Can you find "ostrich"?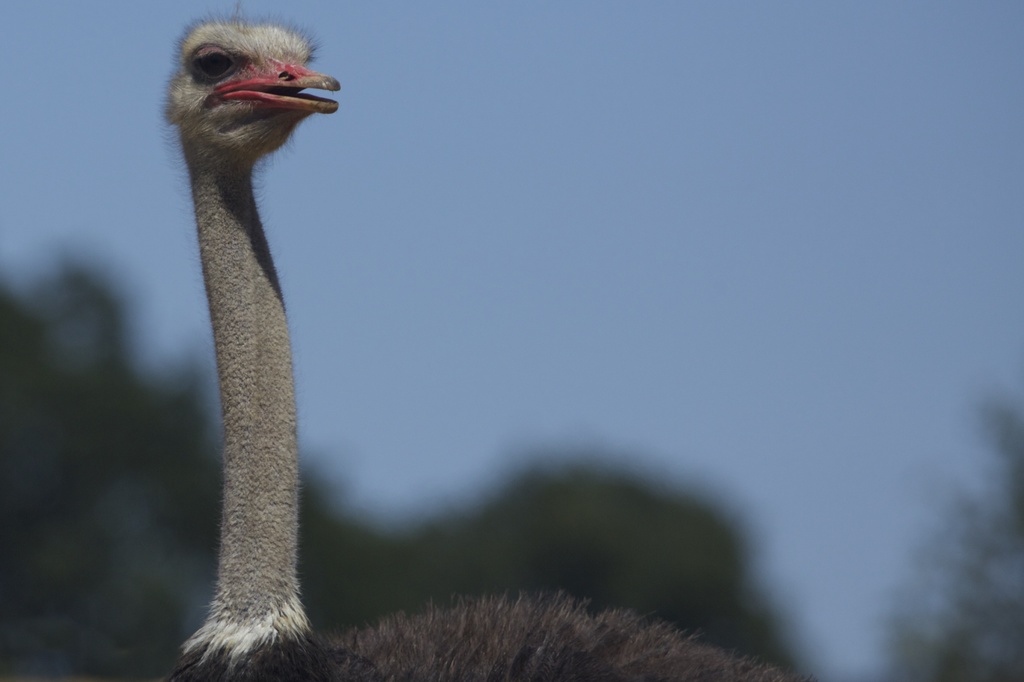
Yes, bounding box: pyautogui.locateOnScreen(164, 19, 794, 681).
